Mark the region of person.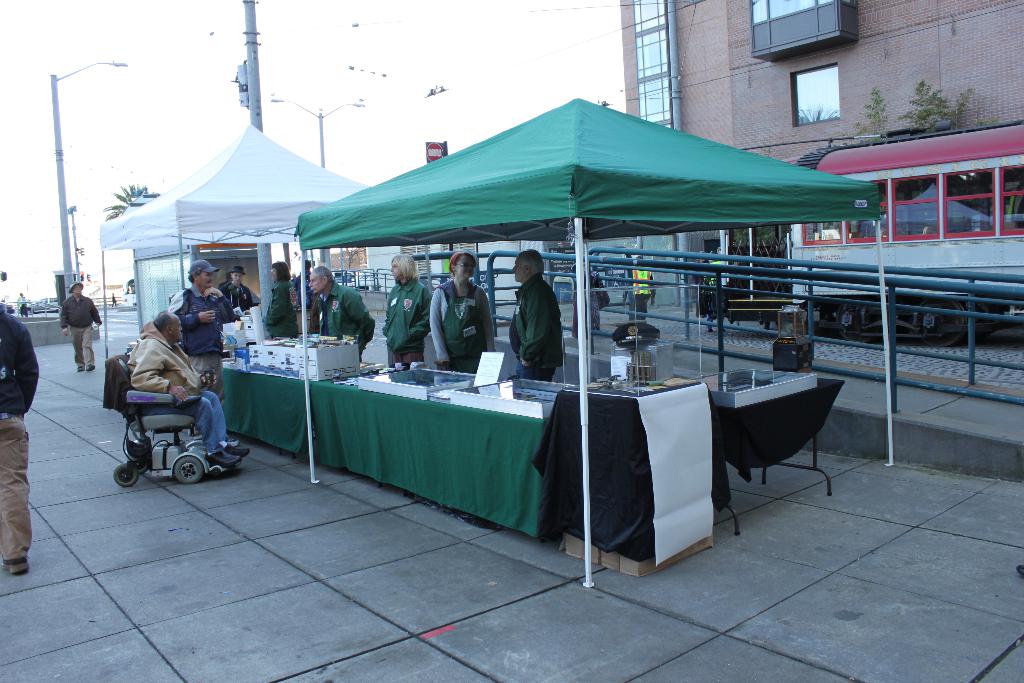
Region: x1=268, y1=260, x2=311, y2=342.
